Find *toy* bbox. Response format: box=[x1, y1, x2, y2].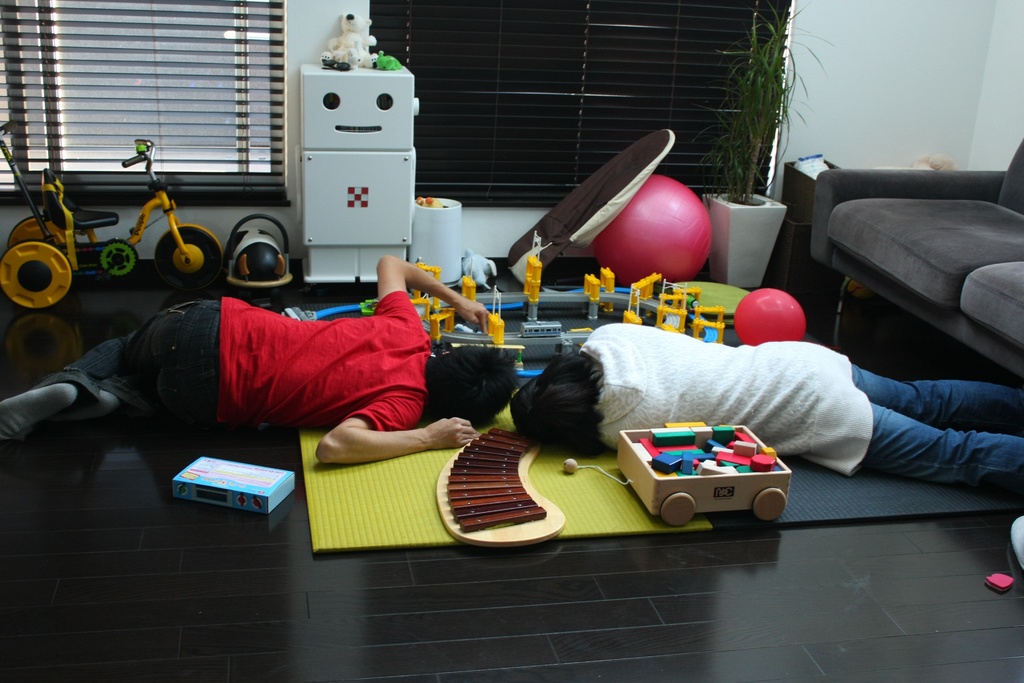
box=[484, 288, 508, 364].
